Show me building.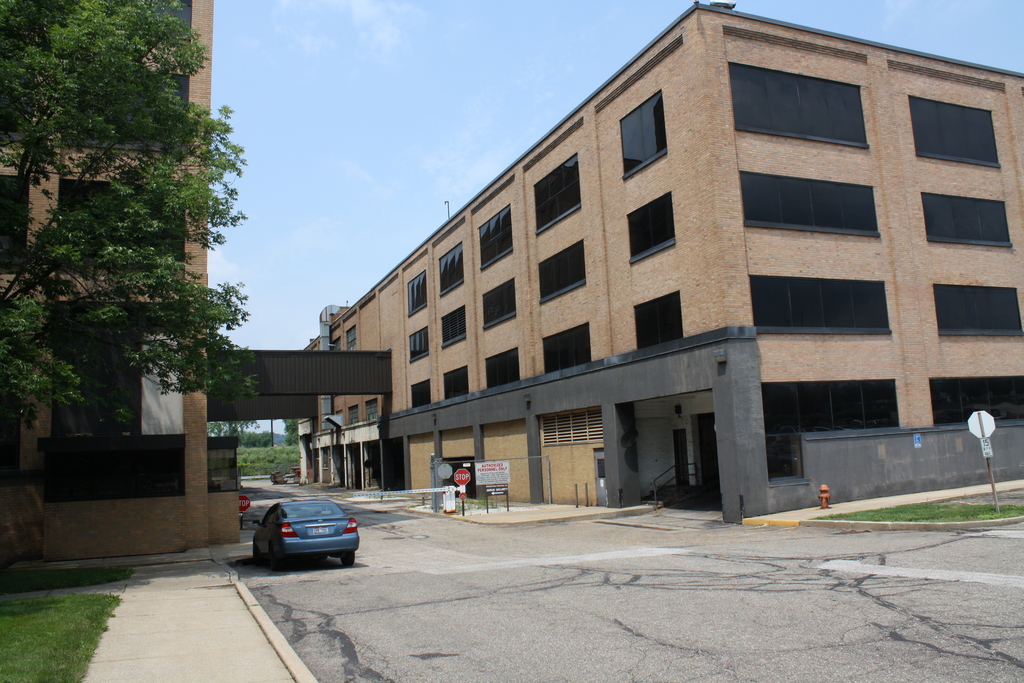
building is here: [0,0,236,554].
